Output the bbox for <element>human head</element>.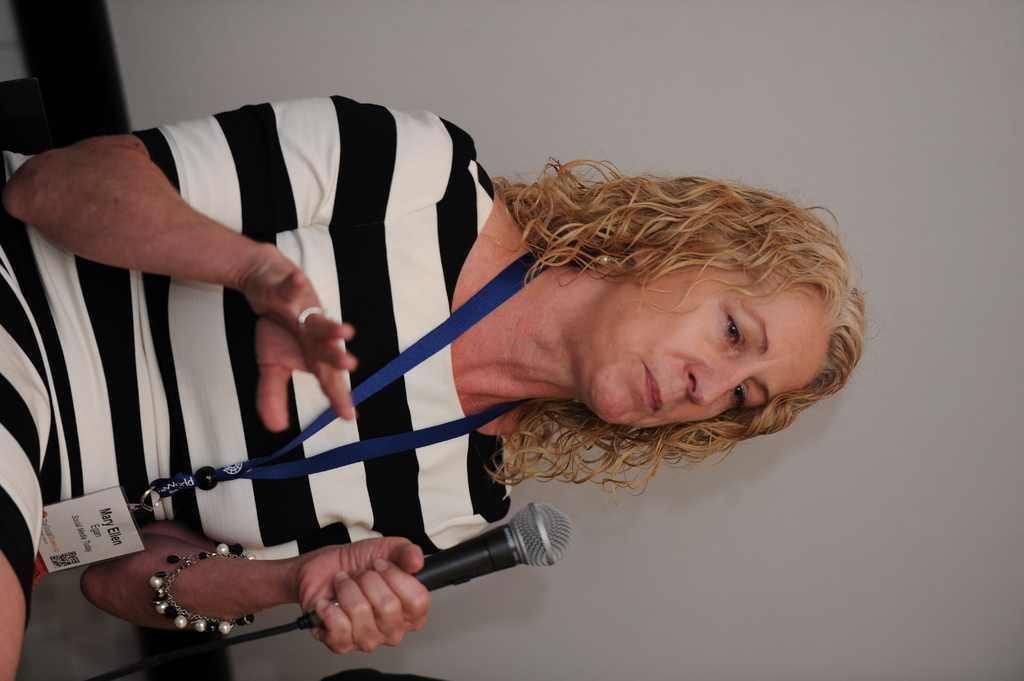
locate(583, 191, 868, 463).
